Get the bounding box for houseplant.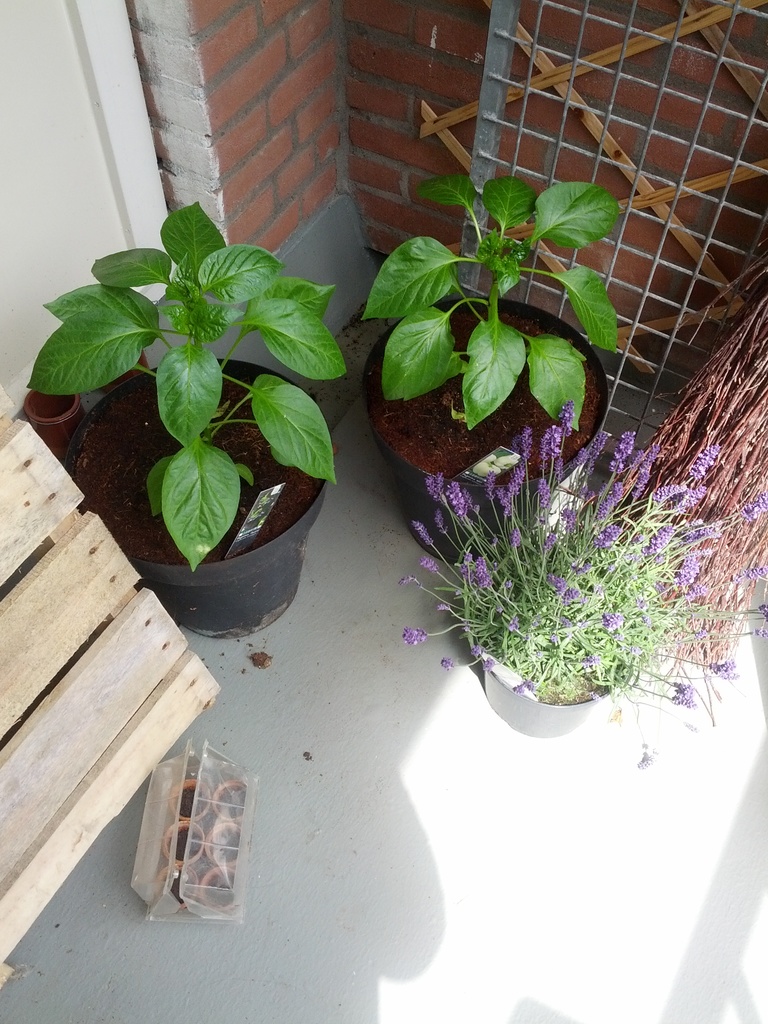
[22, 197, 351, 640].
